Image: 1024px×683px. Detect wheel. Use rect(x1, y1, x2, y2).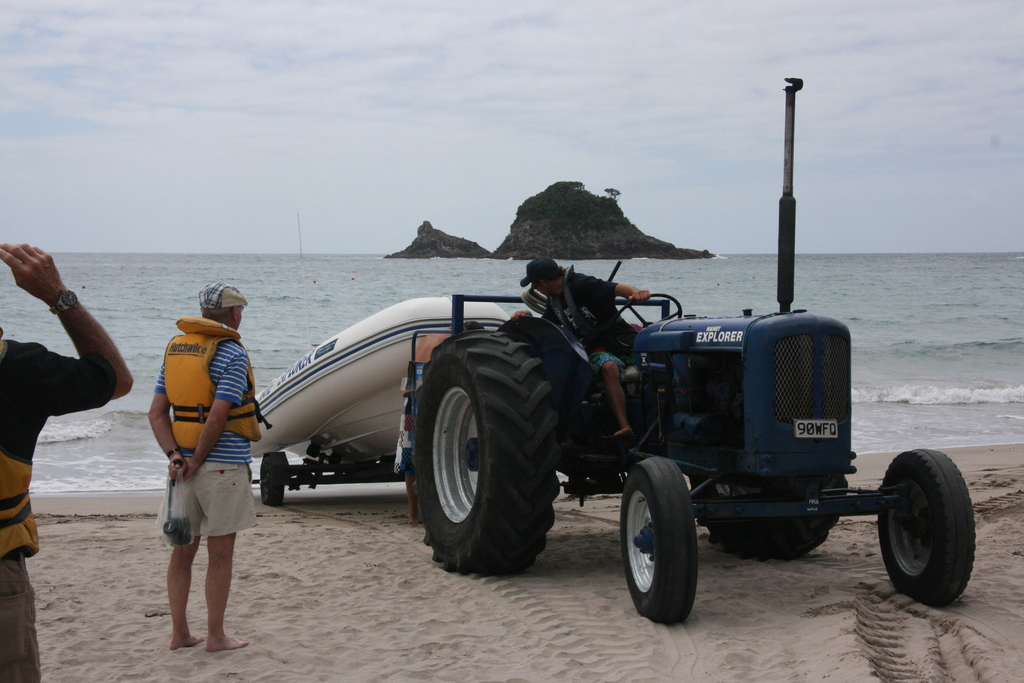
rect(876, 450, 975, 606).
